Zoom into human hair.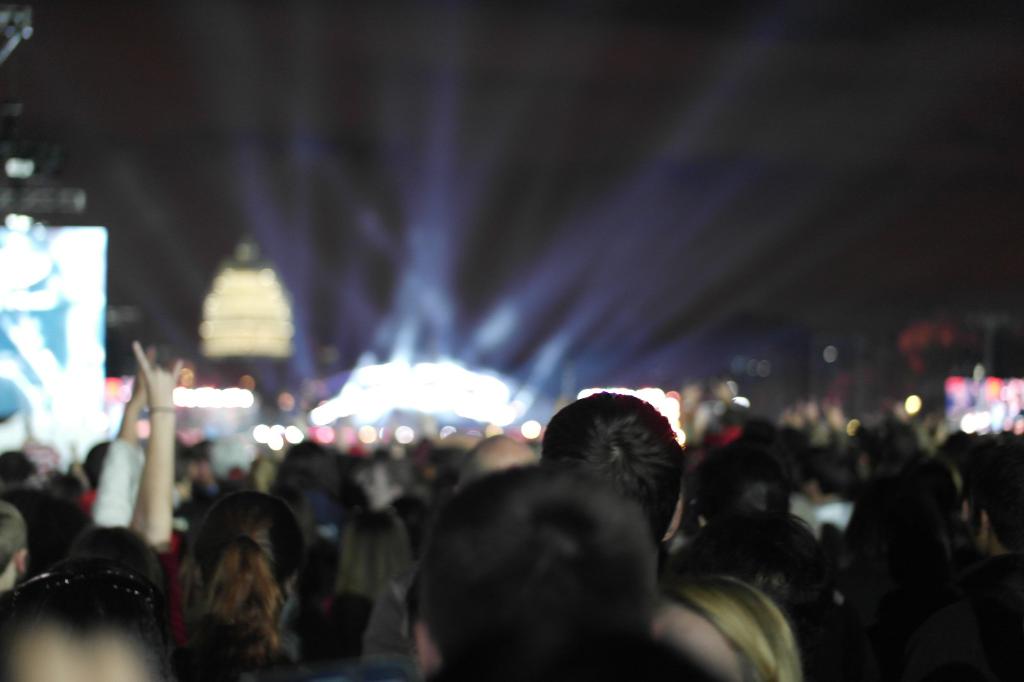
Zoom target: 543 402 698 541.
